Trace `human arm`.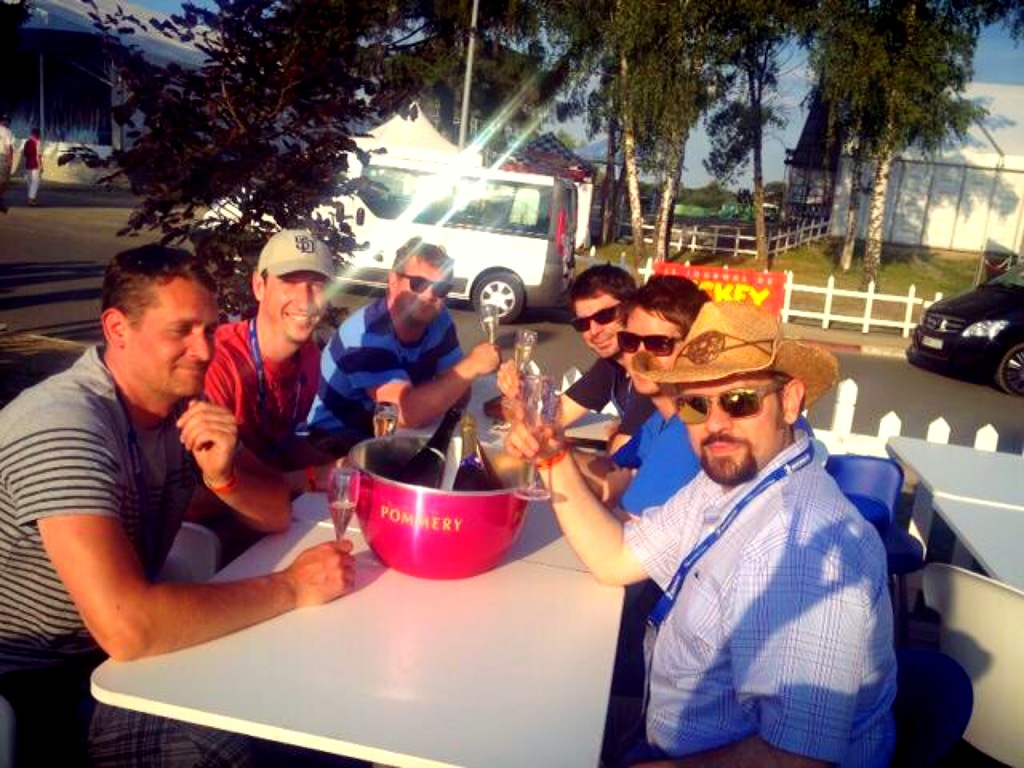
Traced to 623:537:877:767.
